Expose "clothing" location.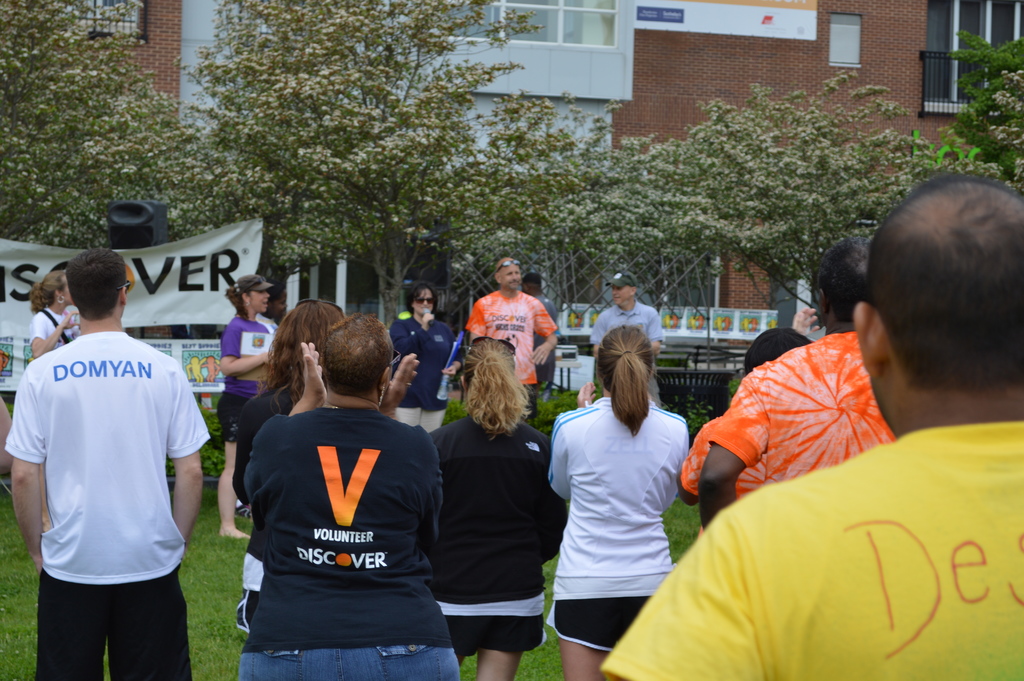
Exposed at detection(719, 336, 886, 492).
